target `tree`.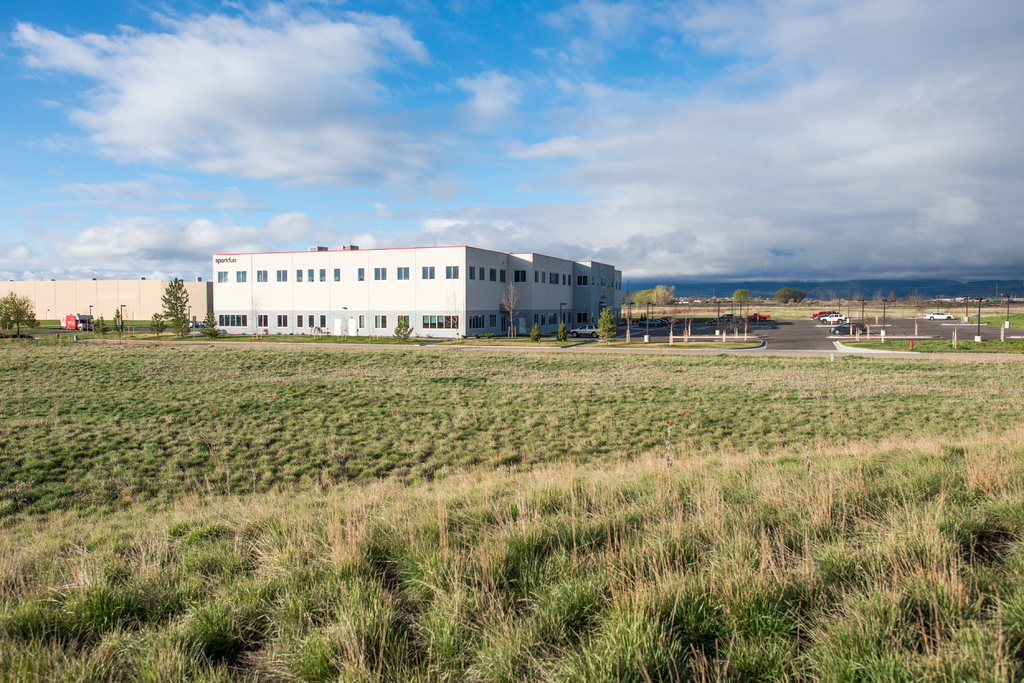
Target region: box=[775, 286, 811, 305].
